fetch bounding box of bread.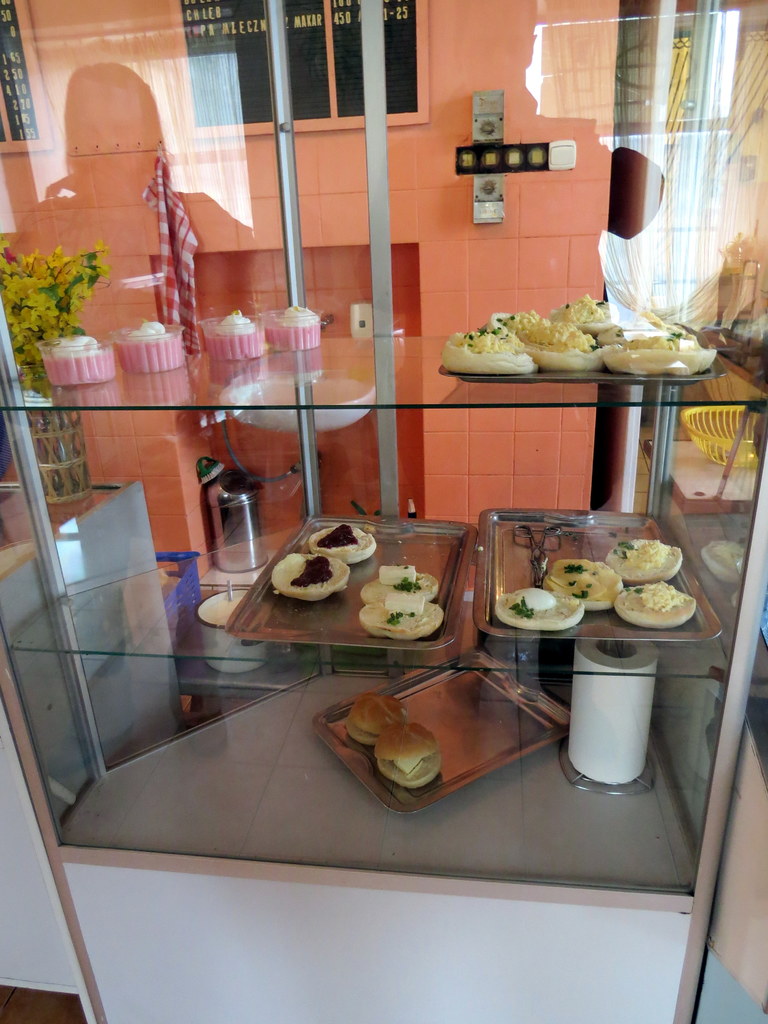
Bbox: detection(372, 724, 444, 789).
